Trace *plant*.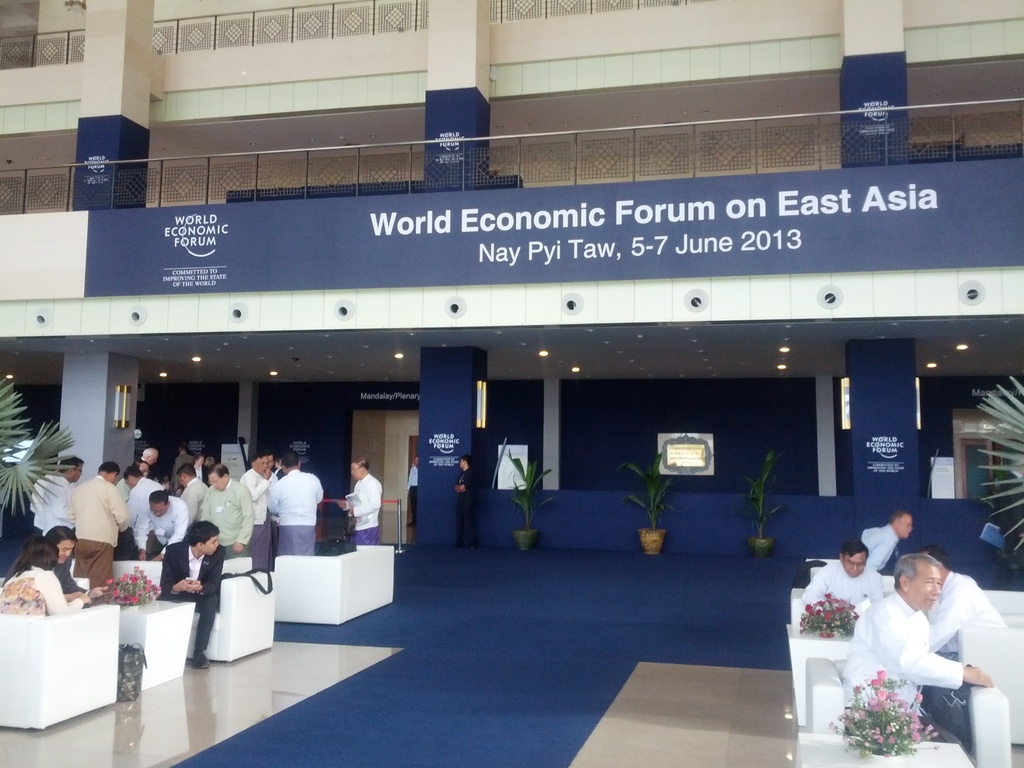
Traced to 619,450,680,537.
